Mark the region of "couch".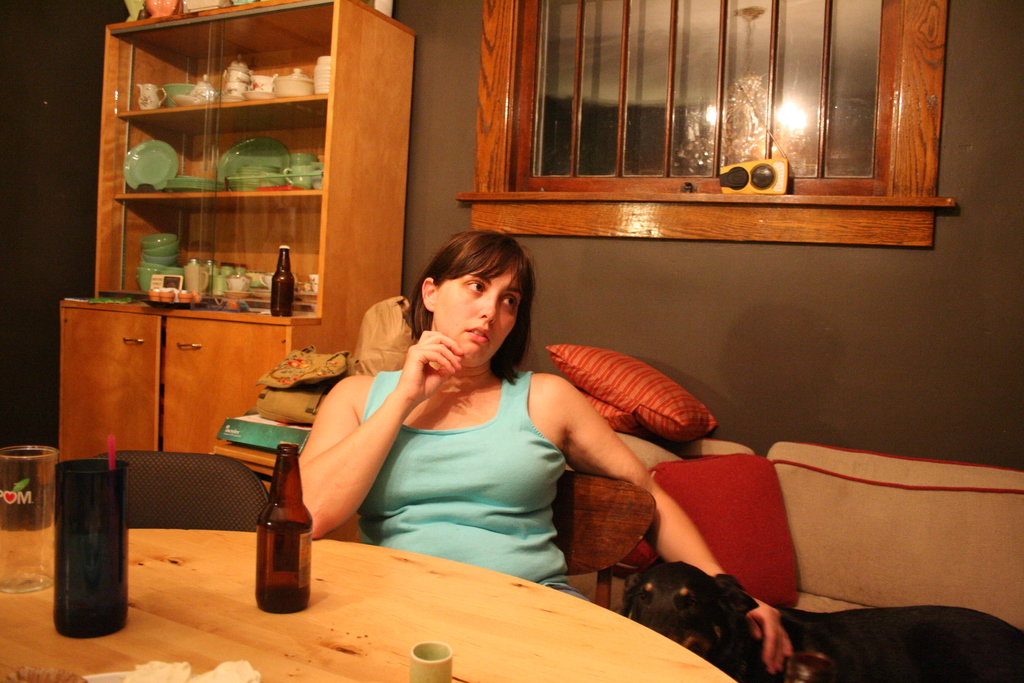
Region: (566,438,755,618).
